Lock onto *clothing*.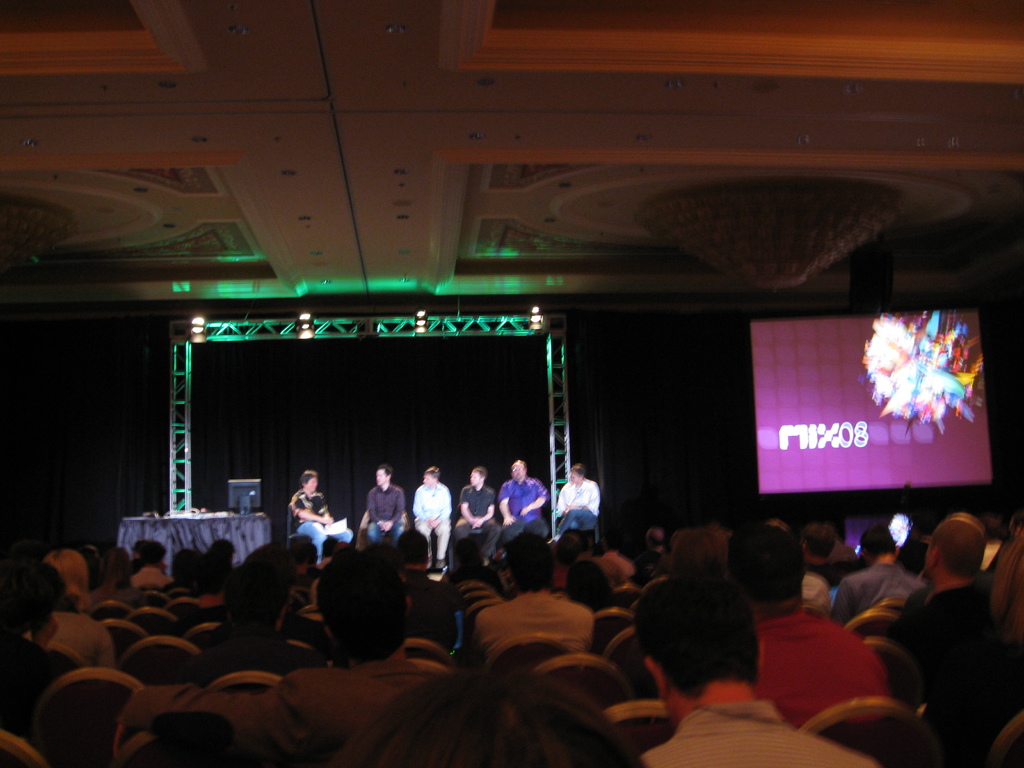
Locked: x1=556, y1=483, x2=596, y2=542.
